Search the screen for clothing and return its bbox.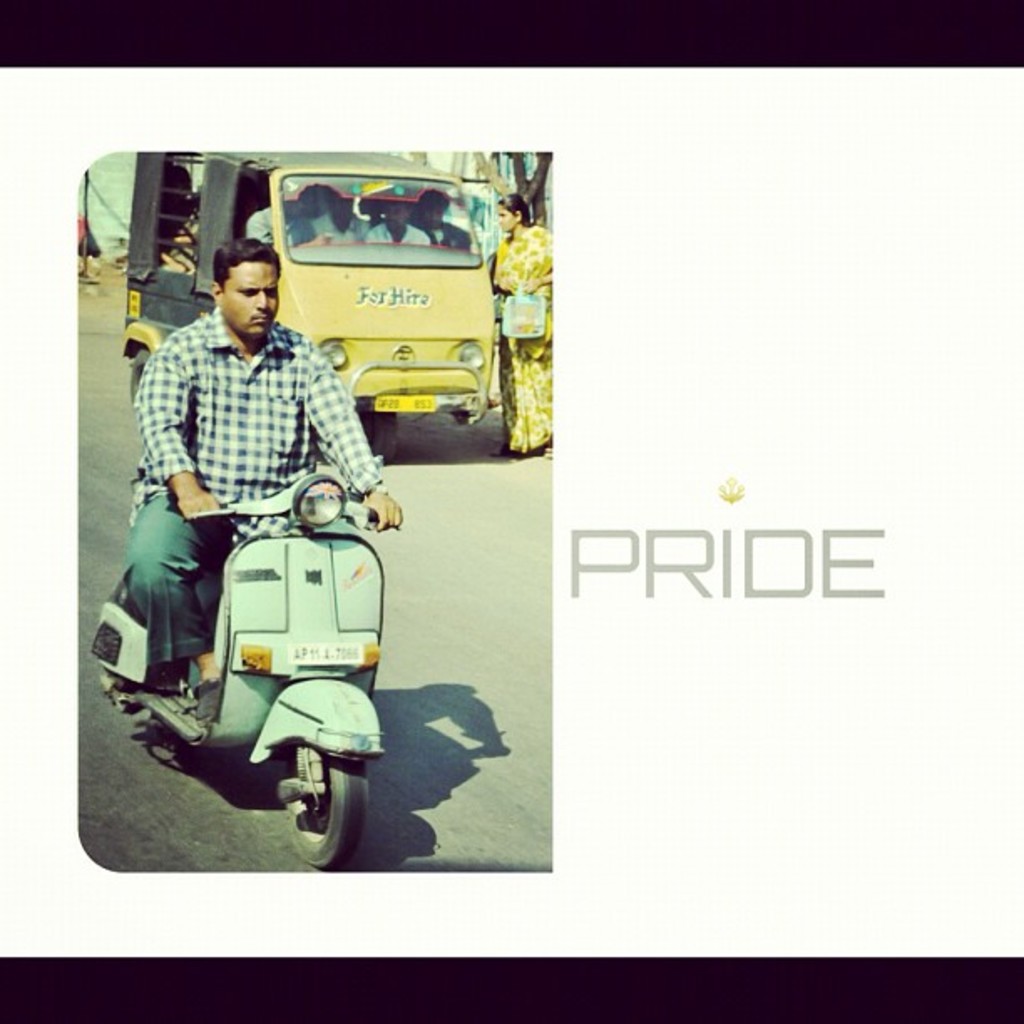
Found: bbox=(487, 229, 554, 462).
